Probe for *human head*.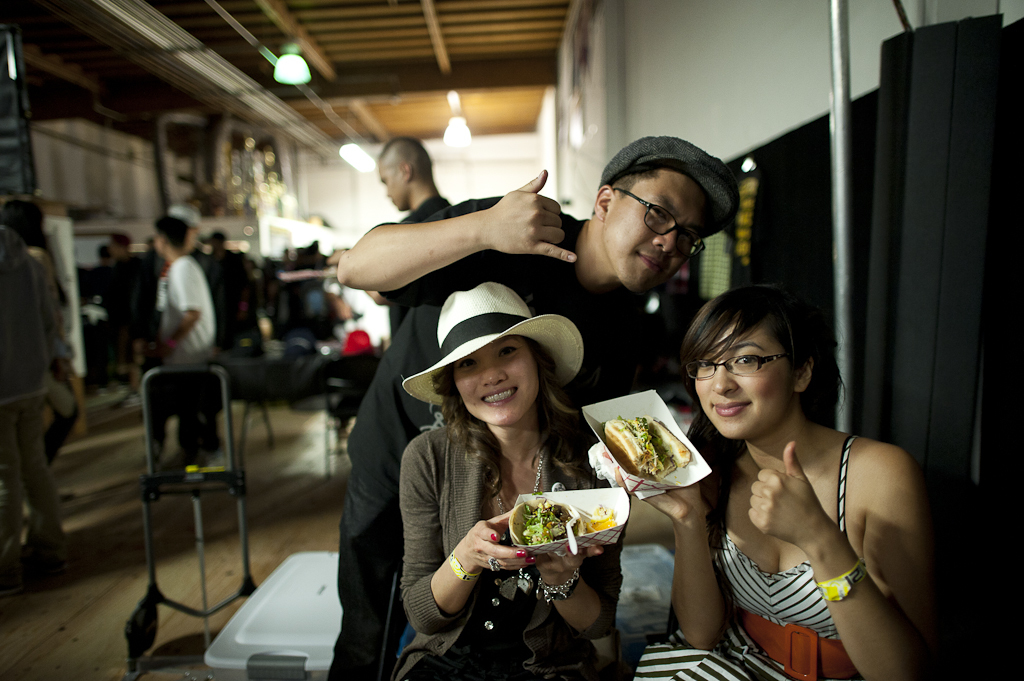
Probe result: Rect(109, 234, 133, 259).
